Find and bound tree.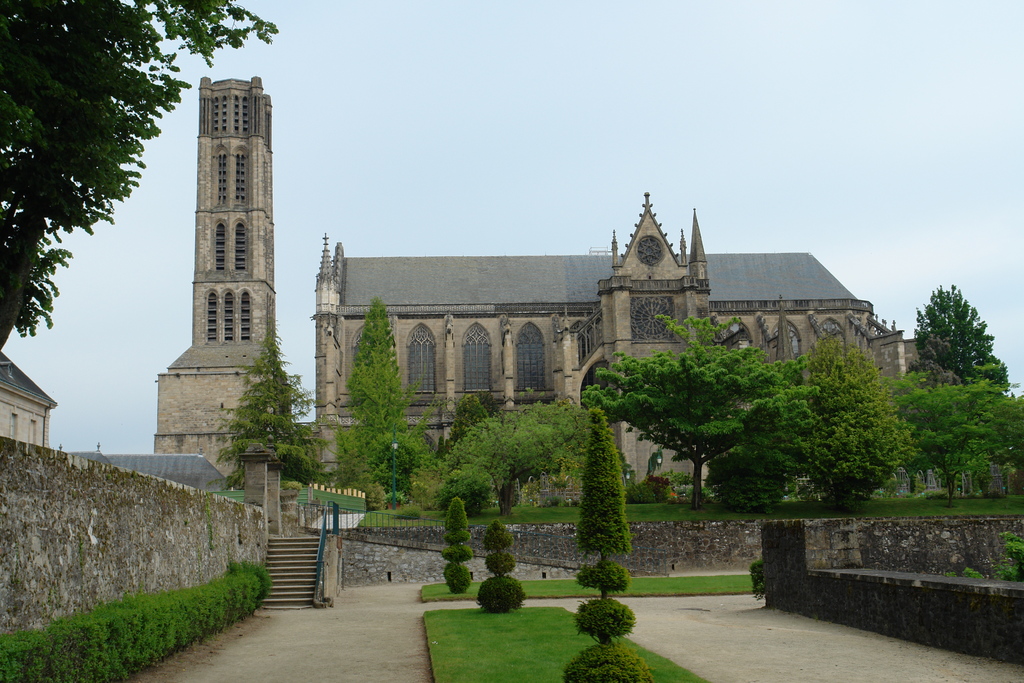
Bound: 550, 397, 654, 682.
